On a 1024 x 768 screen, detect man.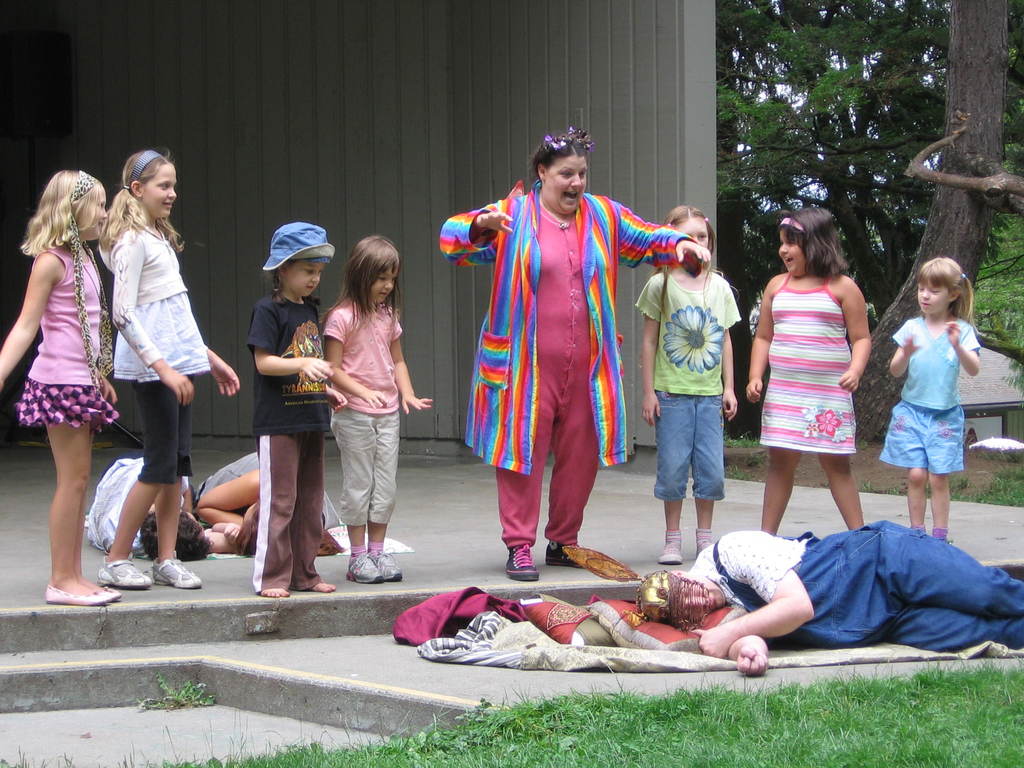
[627,492,1023,682].
